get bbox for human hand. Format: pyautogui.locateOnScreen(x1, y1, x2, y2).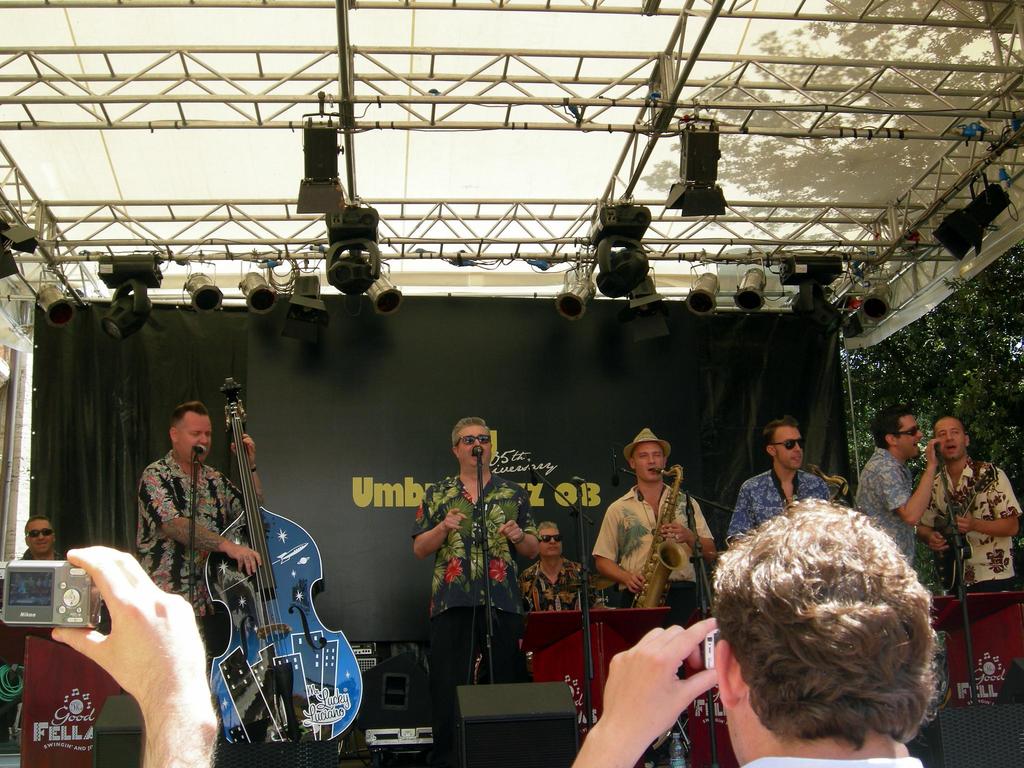
pyautogui.locateOnScreen(925, 435, 944, 468).
